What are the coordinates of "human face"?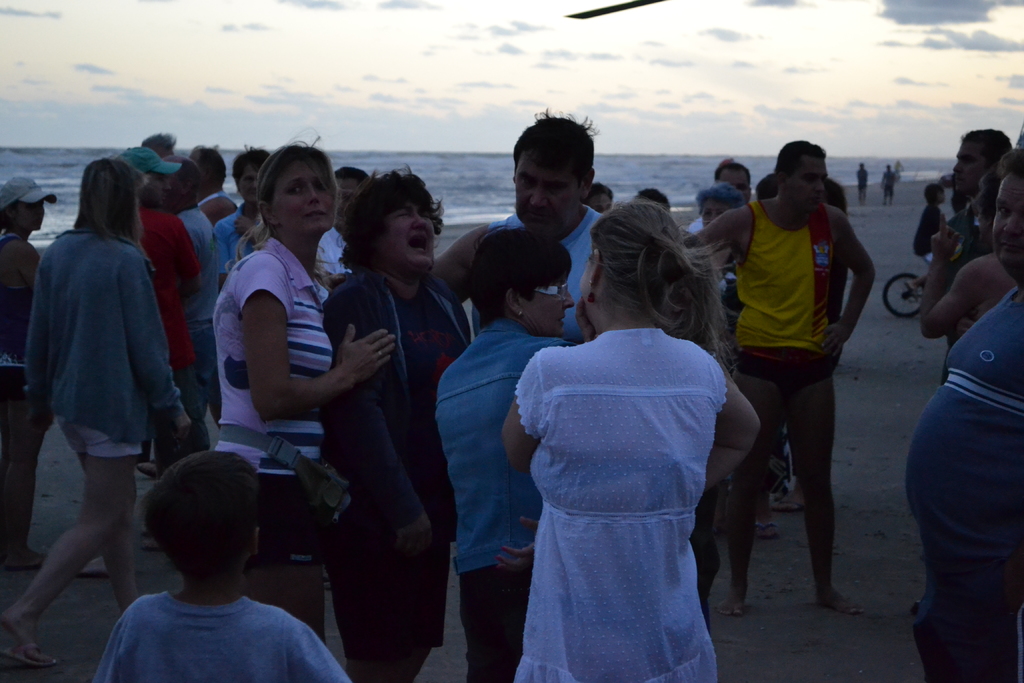
x1=379 y1=199 x2=440 y2=272.
